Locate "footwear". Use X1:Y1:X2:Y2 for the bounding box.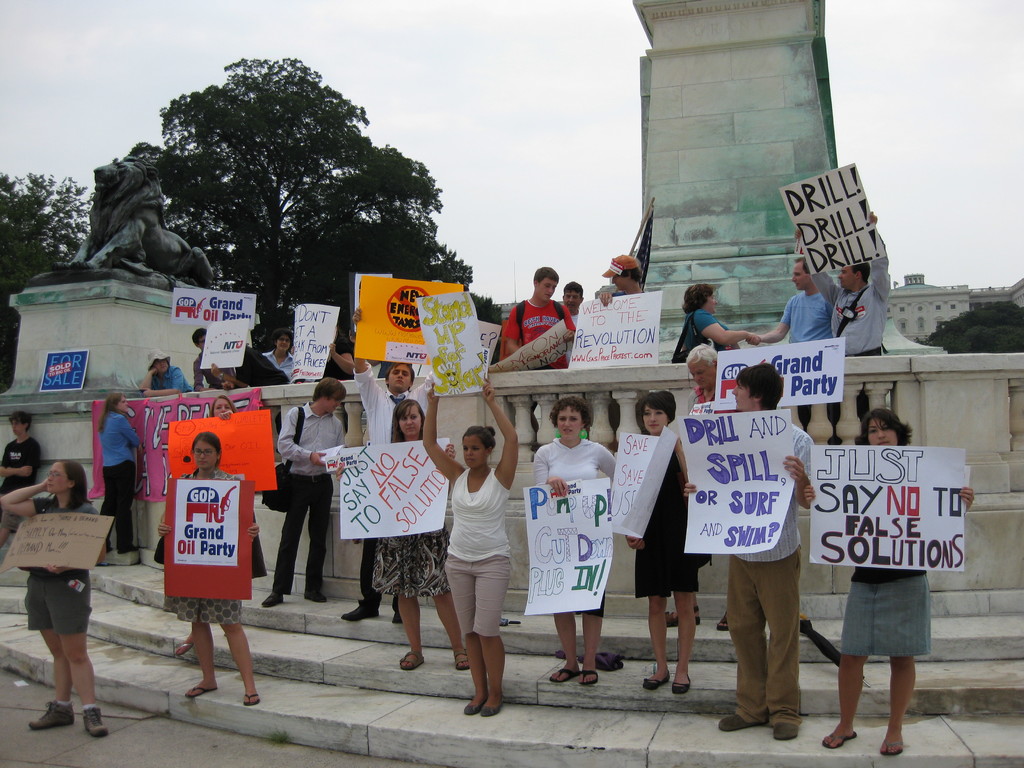
300:580:330:604.
